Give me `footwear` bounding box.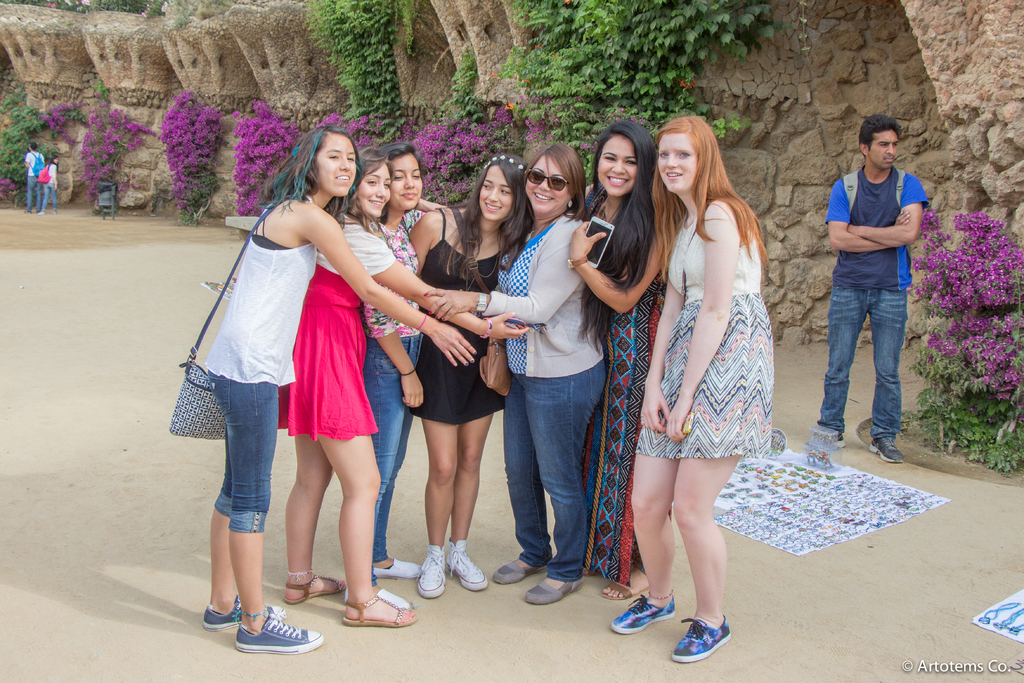
locate(671, 614, 732, 662).
